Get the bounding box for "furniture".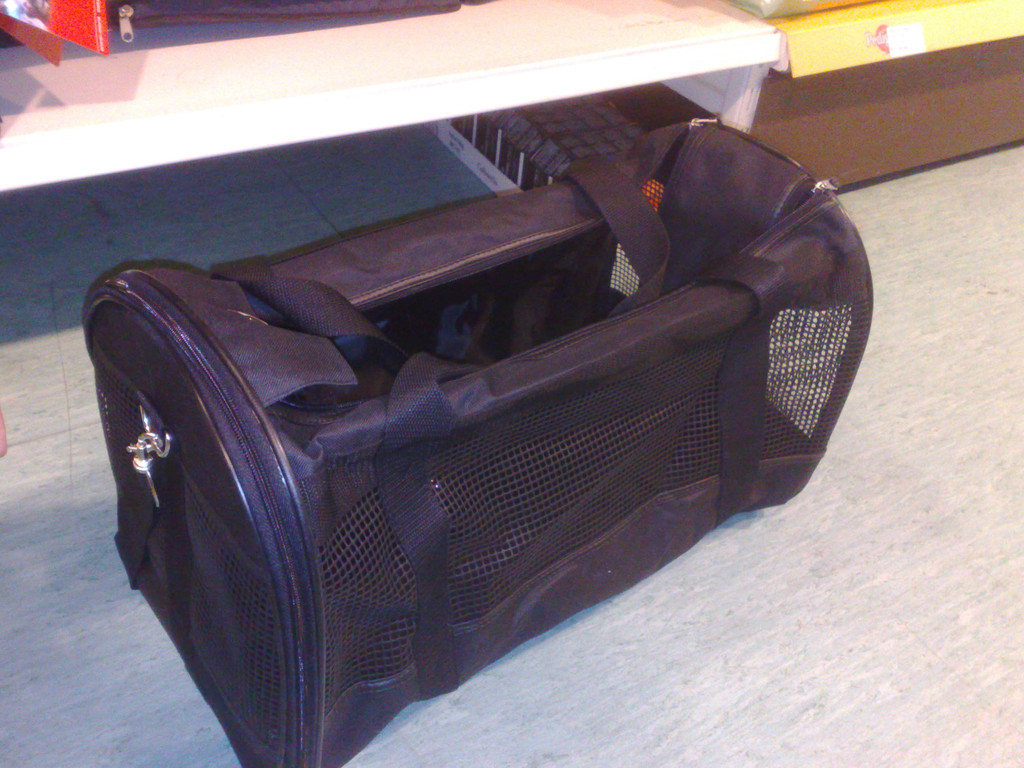
BBox(1, 0, 785, 198).
